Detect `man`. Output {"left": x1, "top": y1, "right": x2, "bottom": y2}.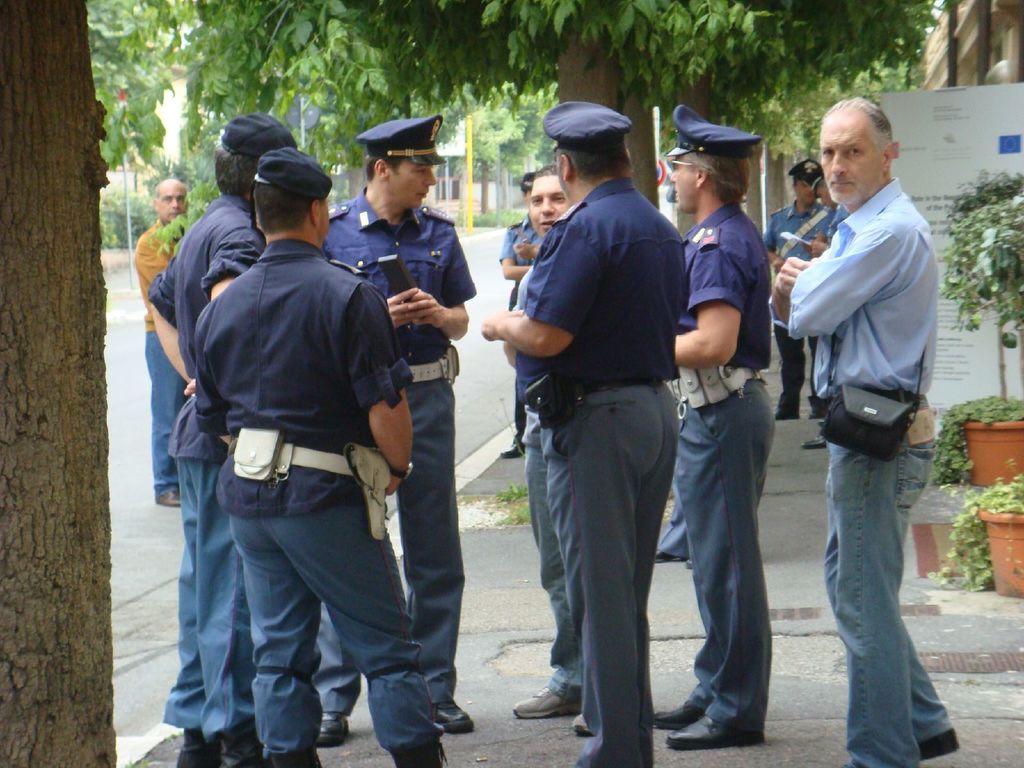
{"left": 803, "top": 172, "right": 830, "bottom": 452}.
